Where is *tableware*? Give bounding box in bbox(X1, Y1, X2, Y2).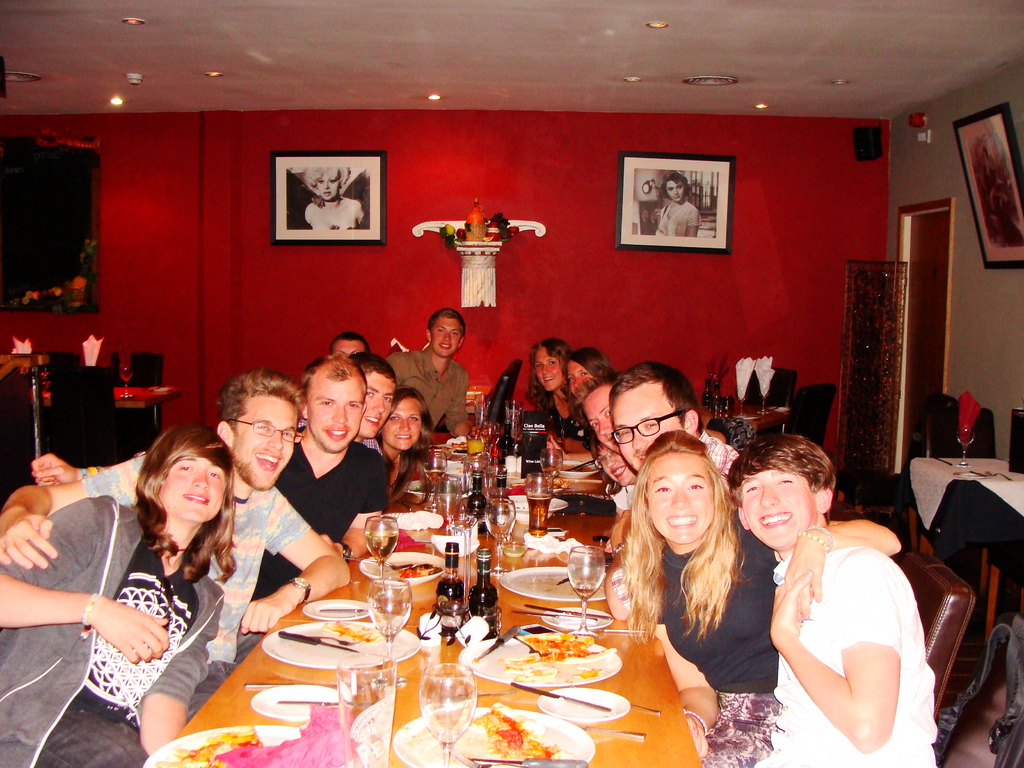
bbox(394, 707, 596, 767).
